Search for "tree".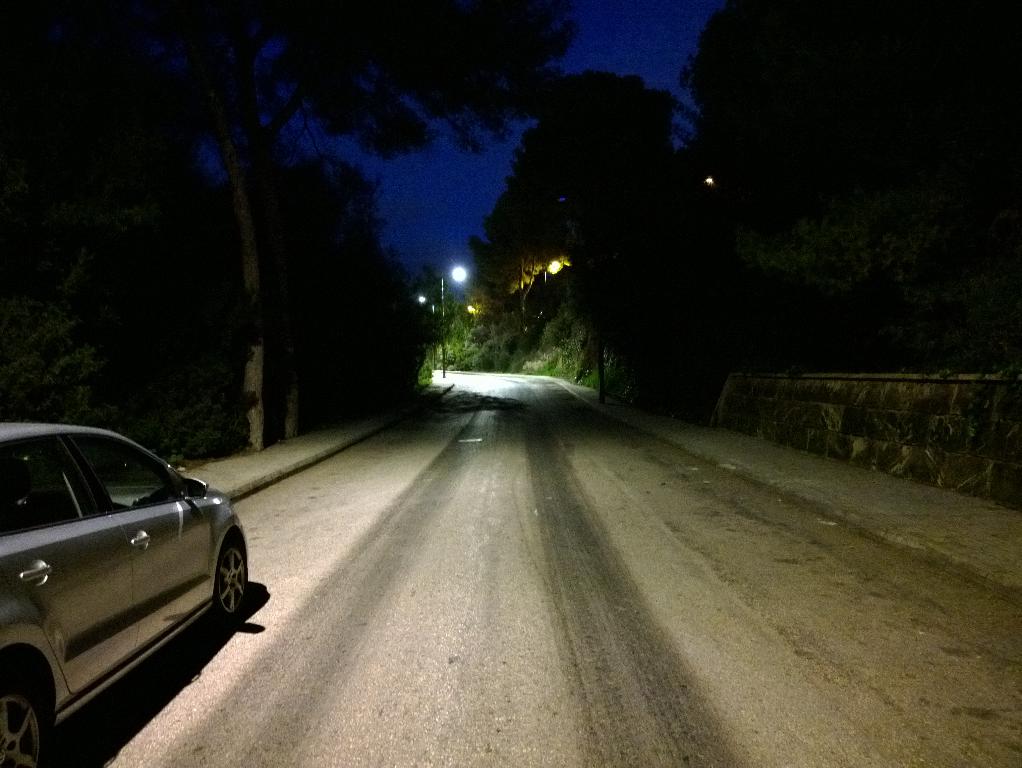
Found at <box>461,65,701,399</box>.
